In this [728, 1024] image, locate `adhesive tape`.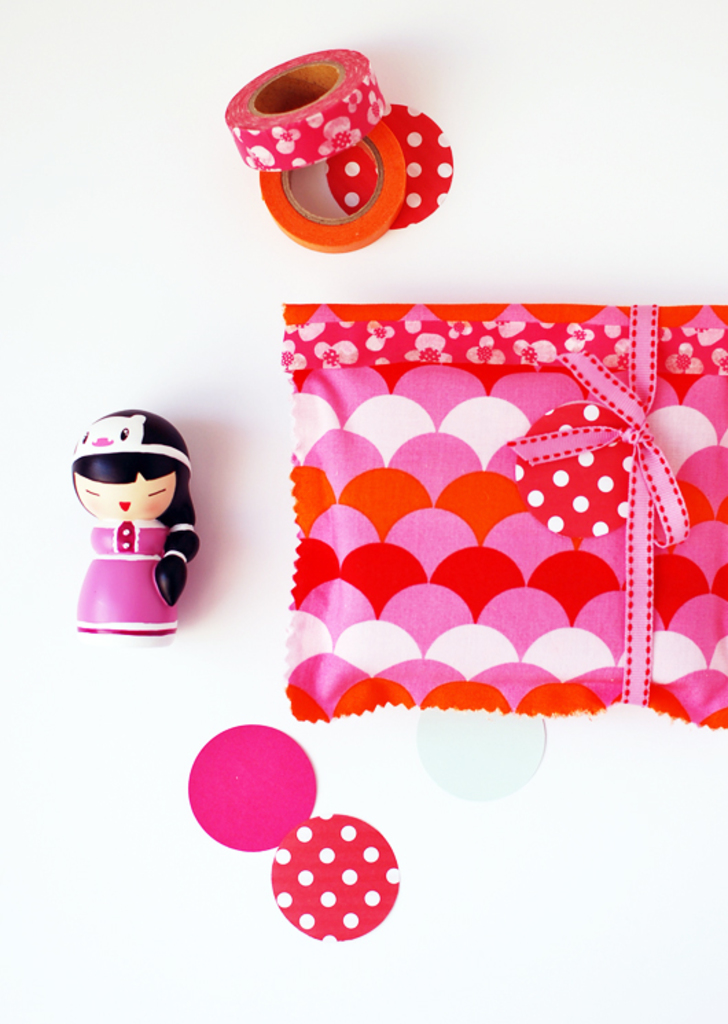
Bounding box: left=257, top=115, right=405, bottom=253.
